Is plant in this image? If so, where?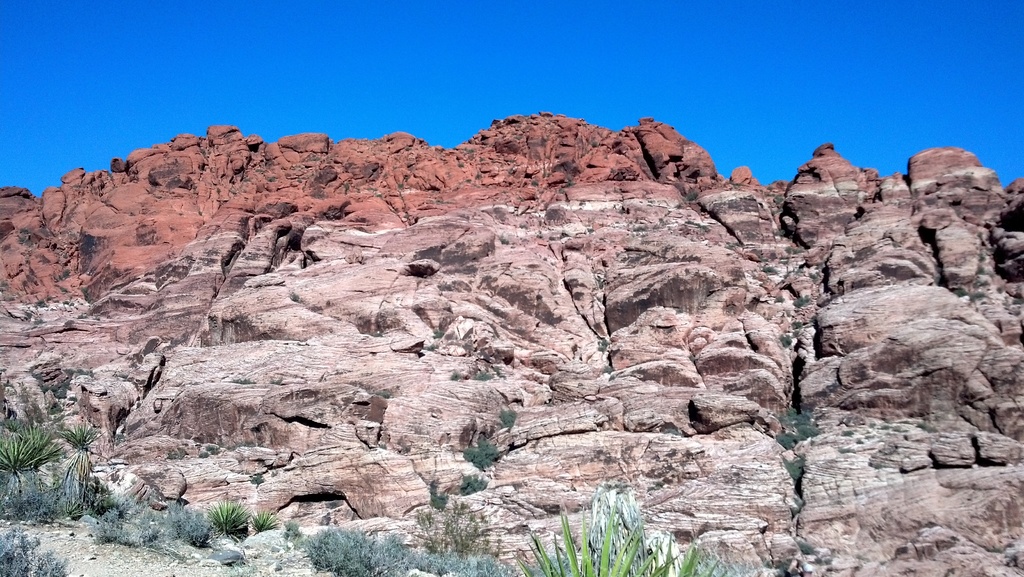
Yes, at (x1=731, y1=539, x2=838, y2=576).
